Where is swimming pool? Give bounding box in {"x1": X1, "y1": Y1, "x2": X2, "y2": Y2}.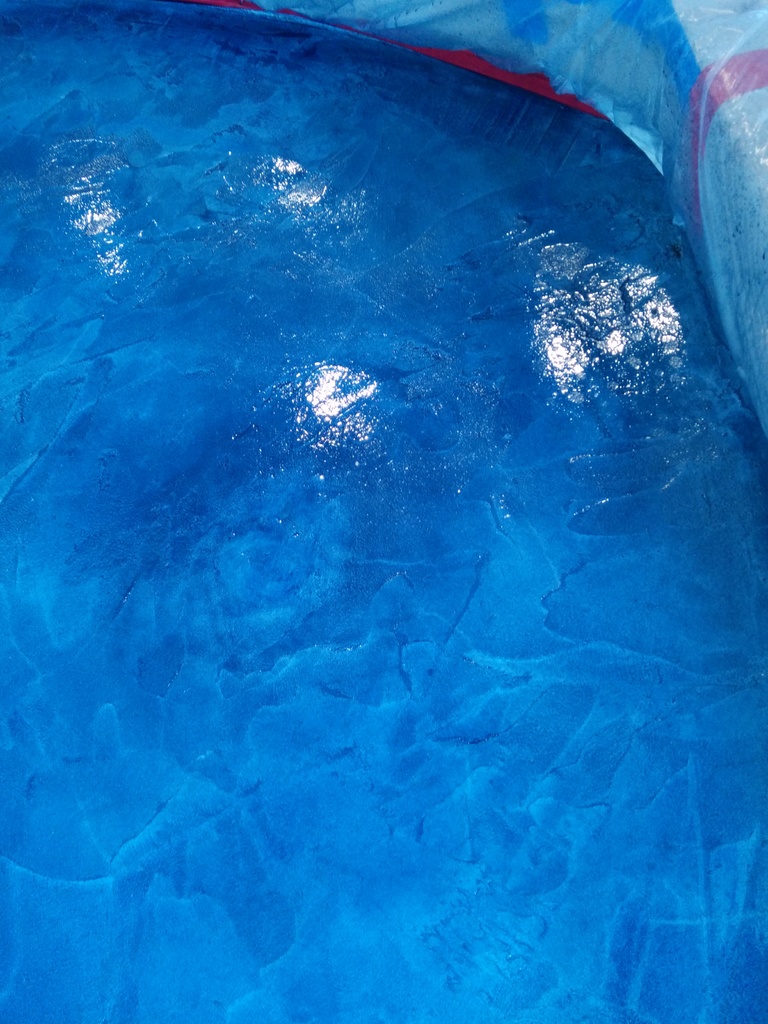
{"x1": 0, "y1": 0, "x2": 767, "y2": 1023}.
